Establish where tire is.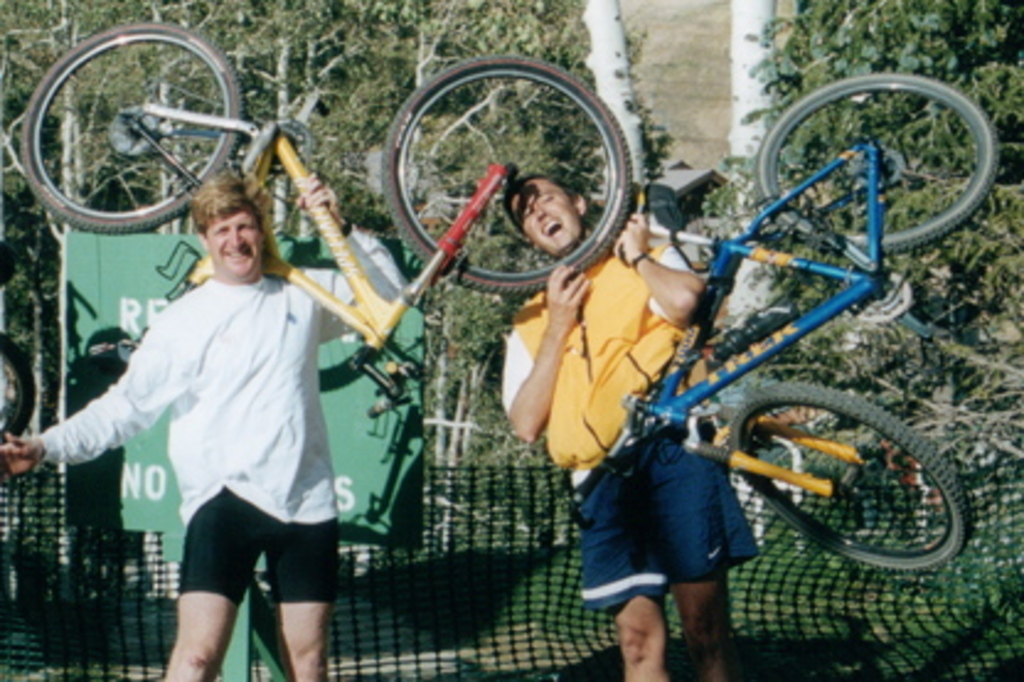
Established at 379 49 638 291.
